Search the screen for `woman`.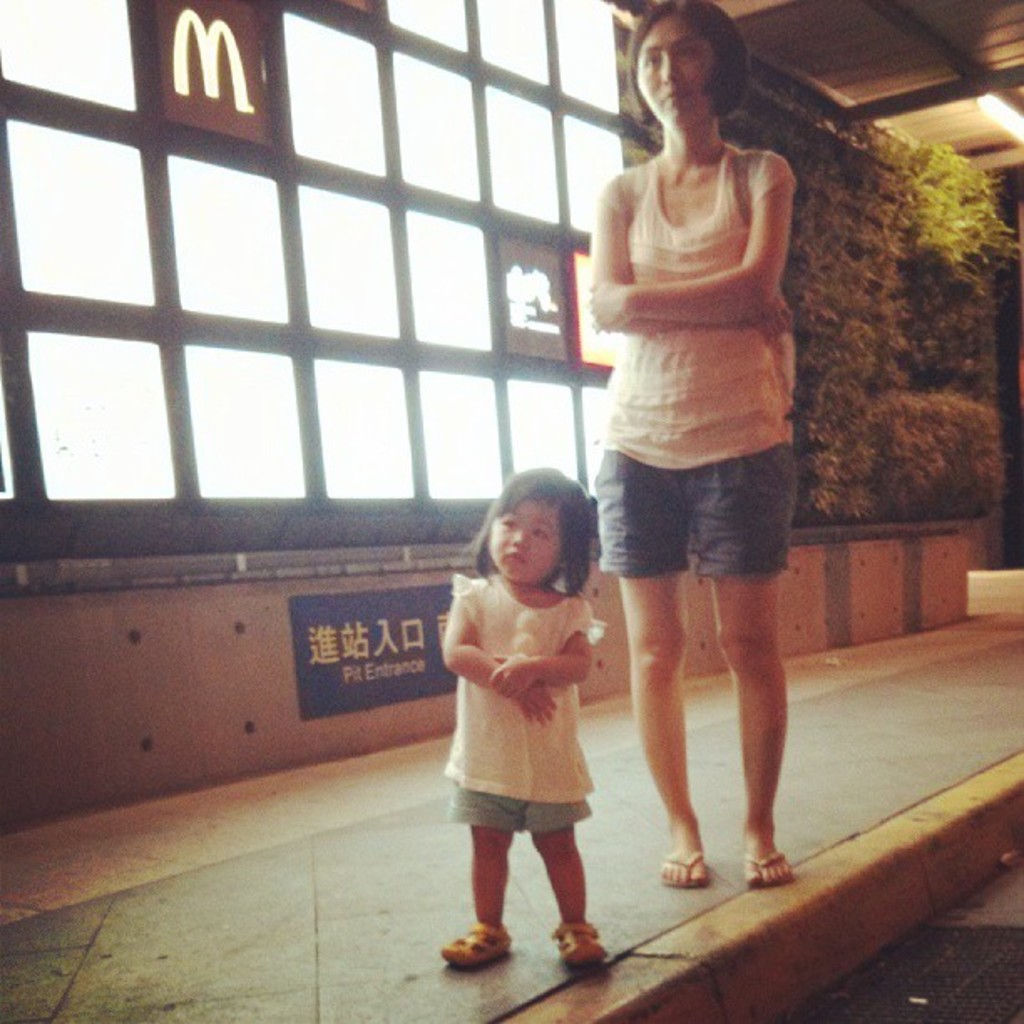
Found at (left=544, top=0, right=847, bottom=825).
